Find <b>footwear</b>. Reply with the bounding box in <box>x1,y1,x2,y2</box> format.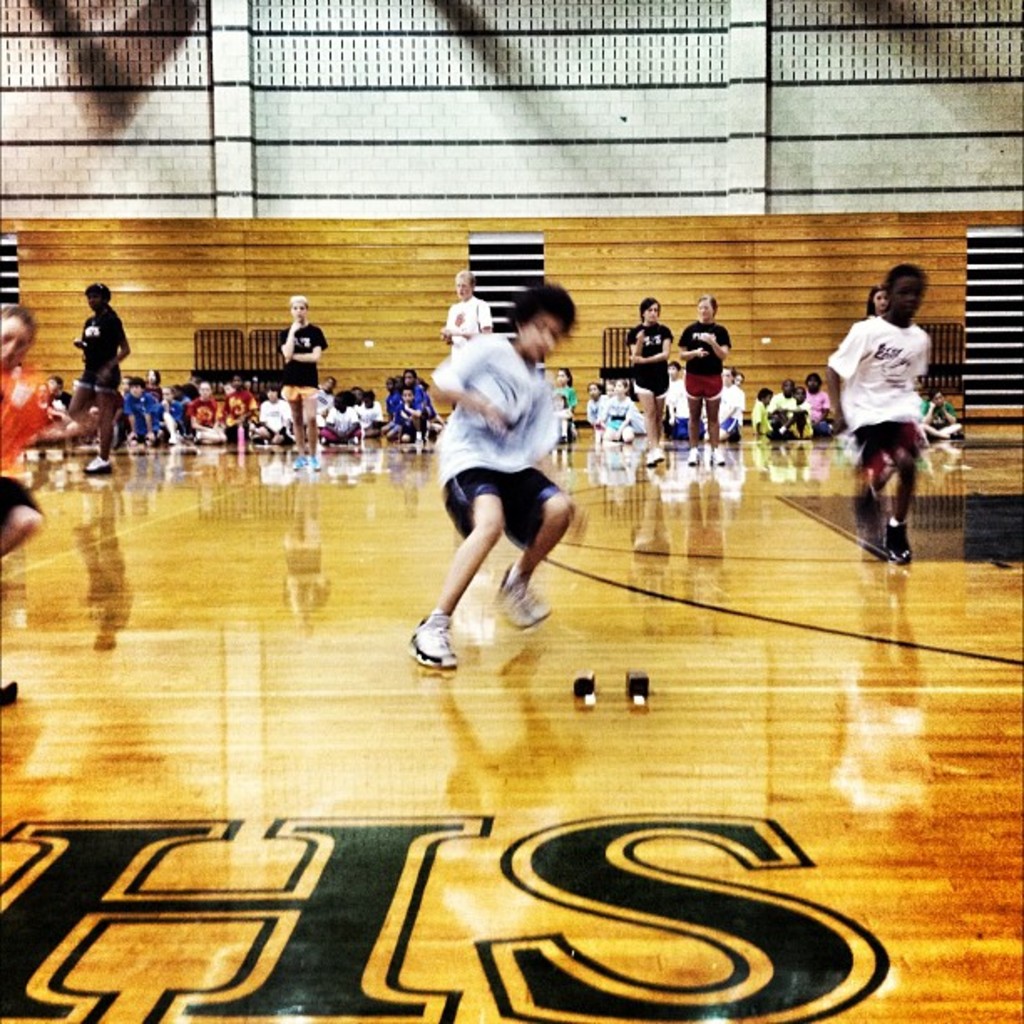
<box>681,450,704,467</box>.
